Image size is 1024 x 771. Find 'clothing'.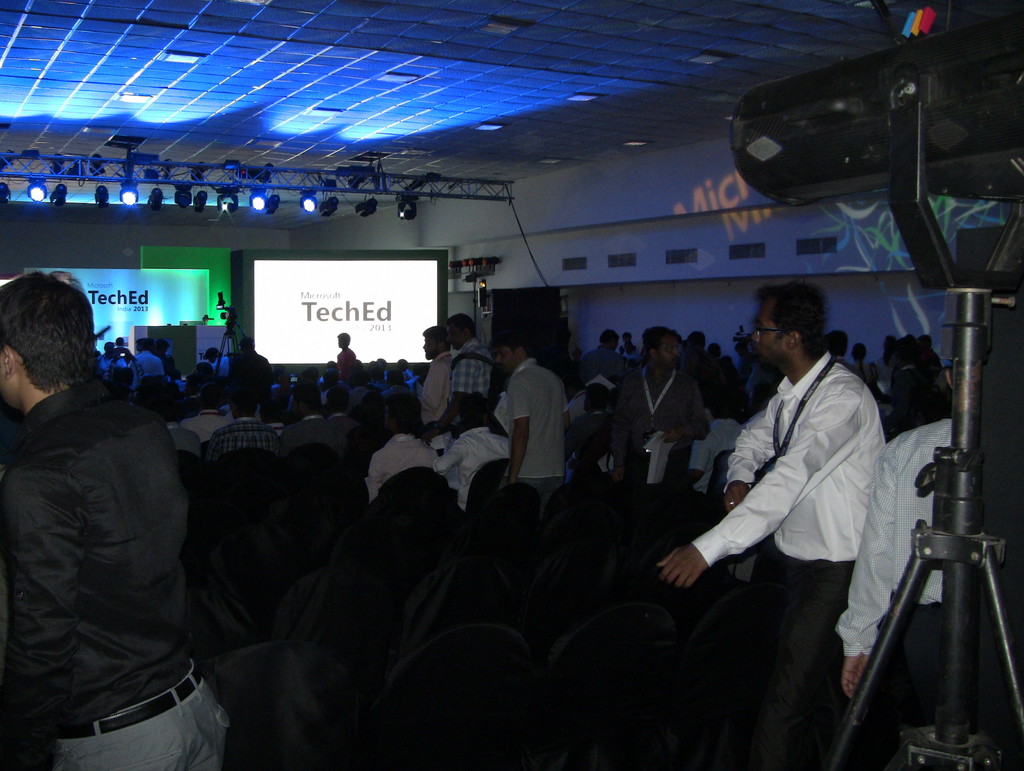
[left=690, top=417, right=741, bottom=501].
